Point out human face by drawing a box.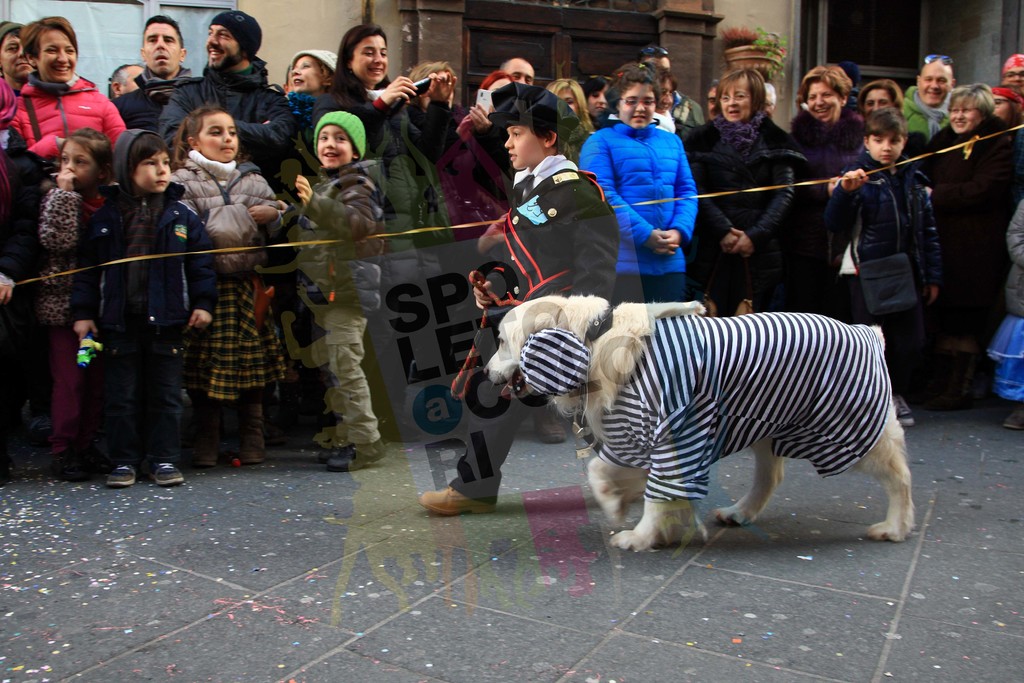
pyautogui.locateOnScreen(721, 78, 753, 124).
